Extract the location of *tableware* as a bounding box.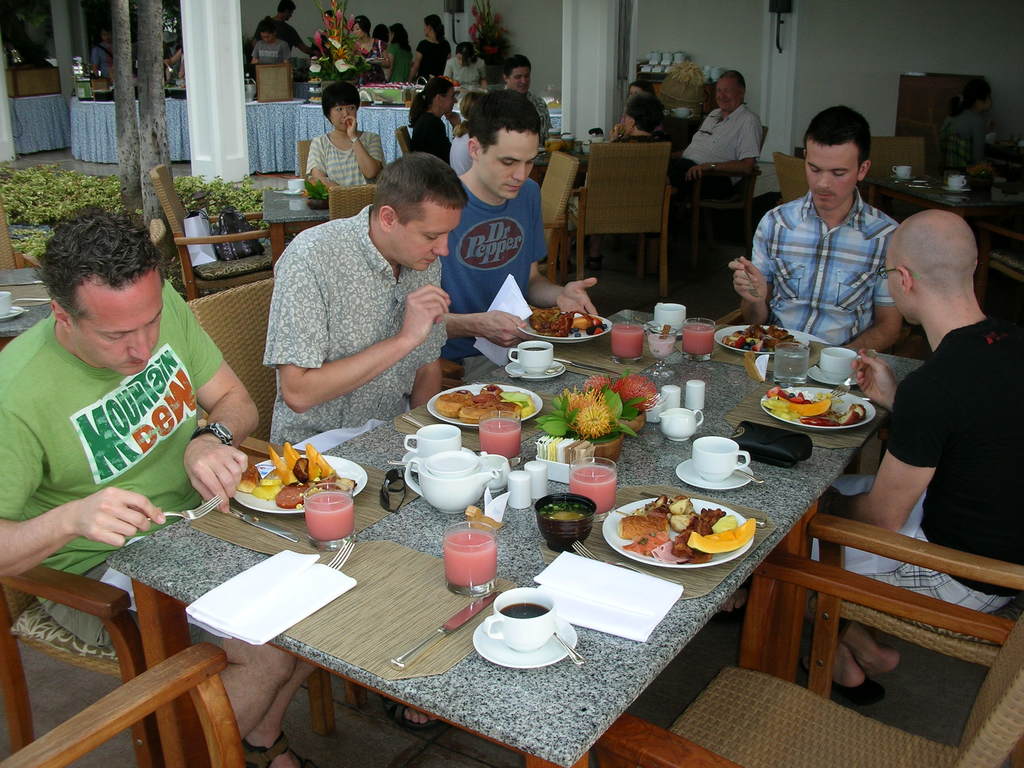
[289,179,307,192].
